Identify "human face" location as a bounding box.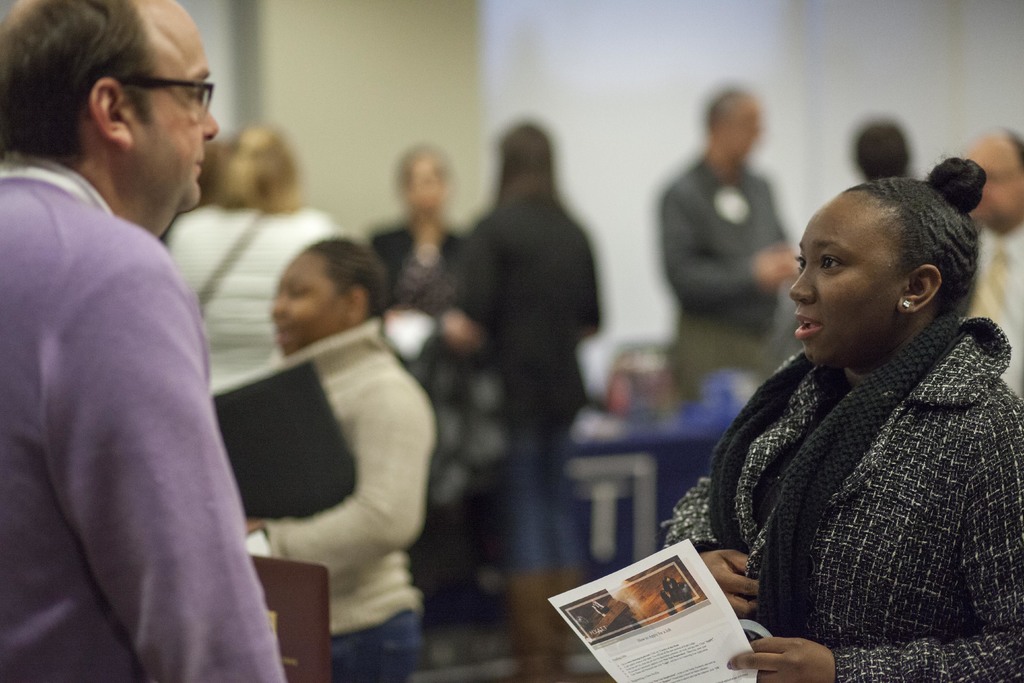
pyautogui.locateOnScreen(267, 241, 343, 362).
